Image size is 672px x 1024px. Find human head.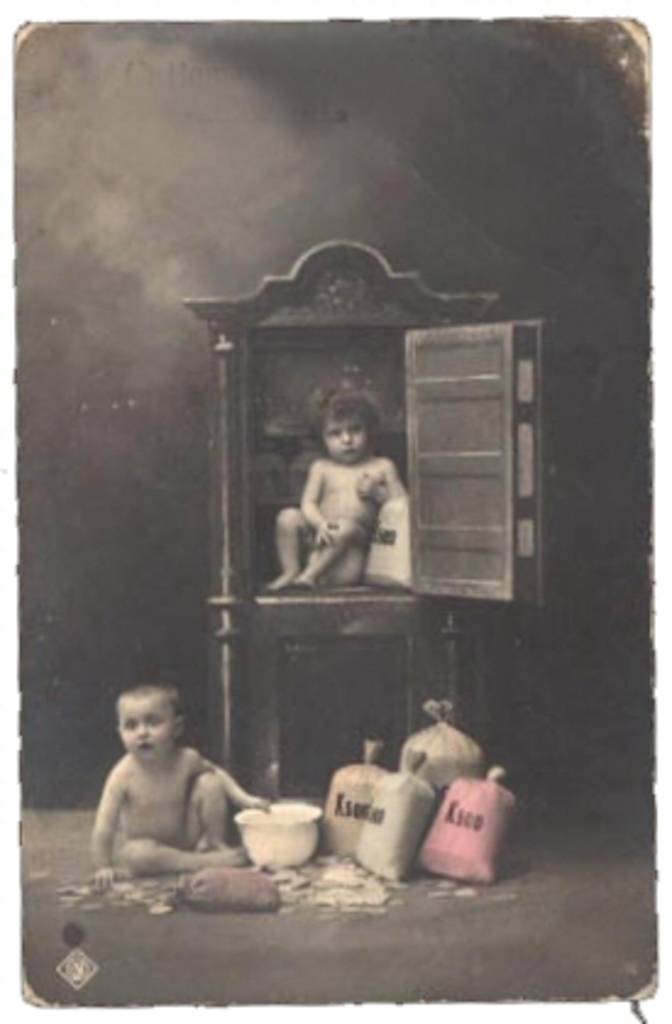
select_region(305, 391, 386, 462).
